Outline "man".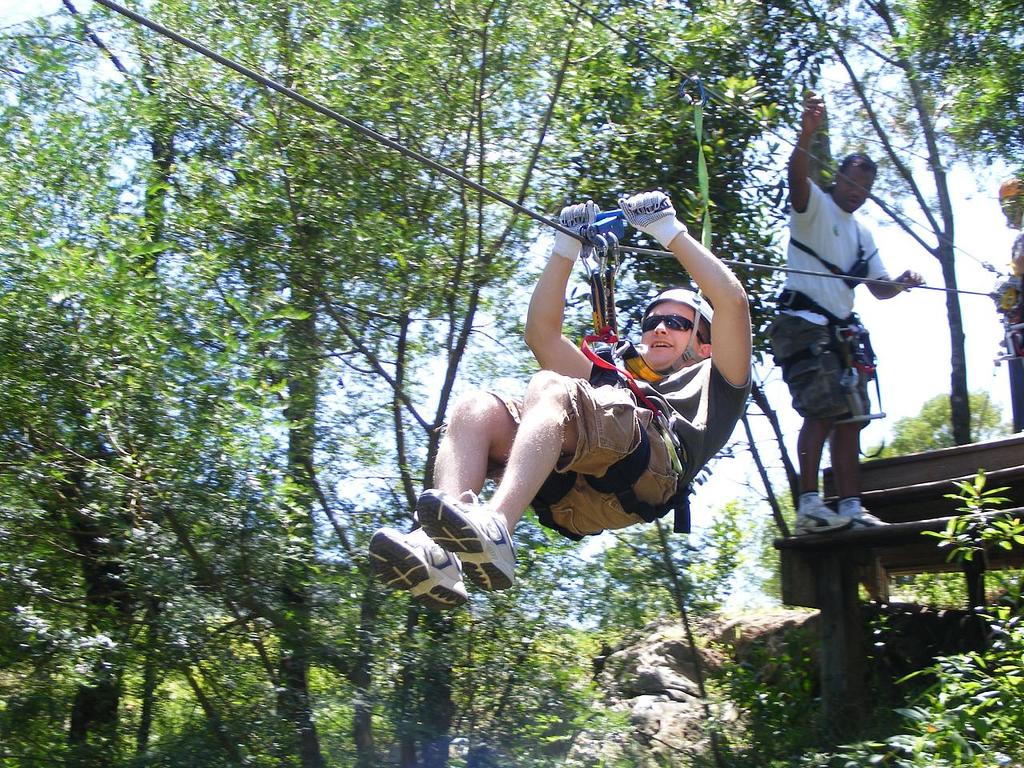
Outline: [759, 89, 925, 530].
